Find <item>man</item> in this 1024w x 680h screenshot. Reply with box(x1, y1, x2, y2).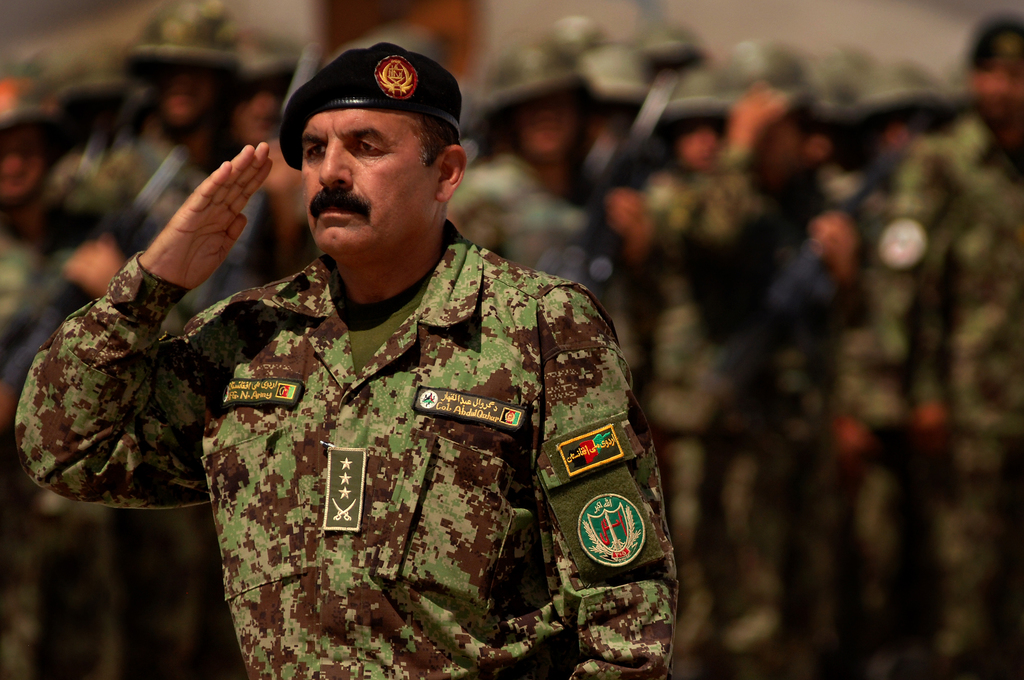
box(902, 17, 1023, 679).
